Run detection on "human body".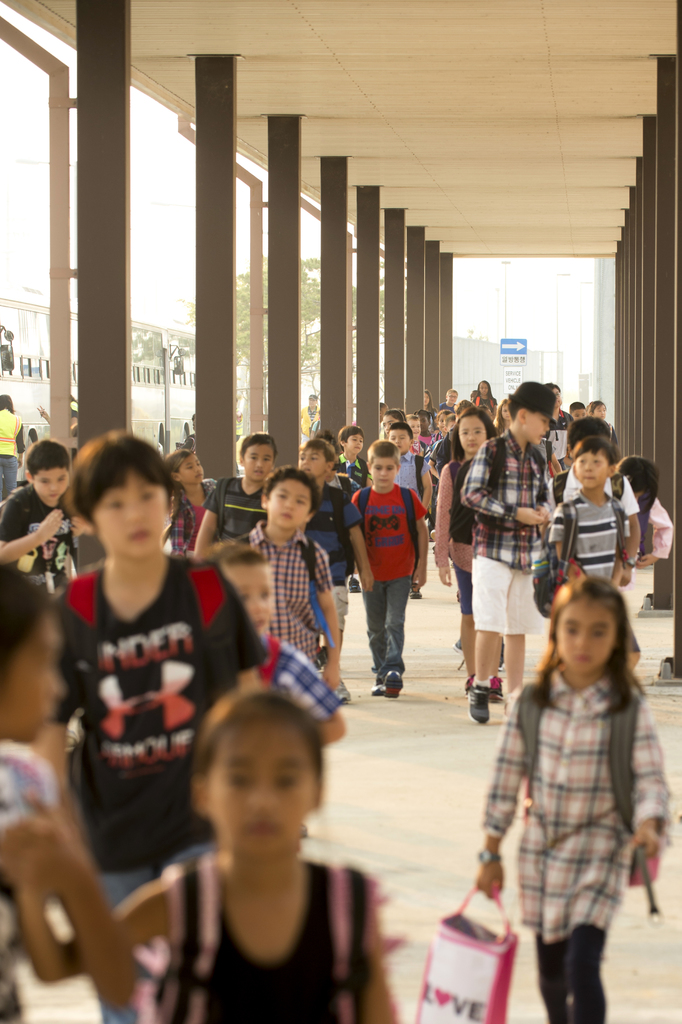
Result: pyautogui.locateOnScreen(428, 399, 489, 686).
